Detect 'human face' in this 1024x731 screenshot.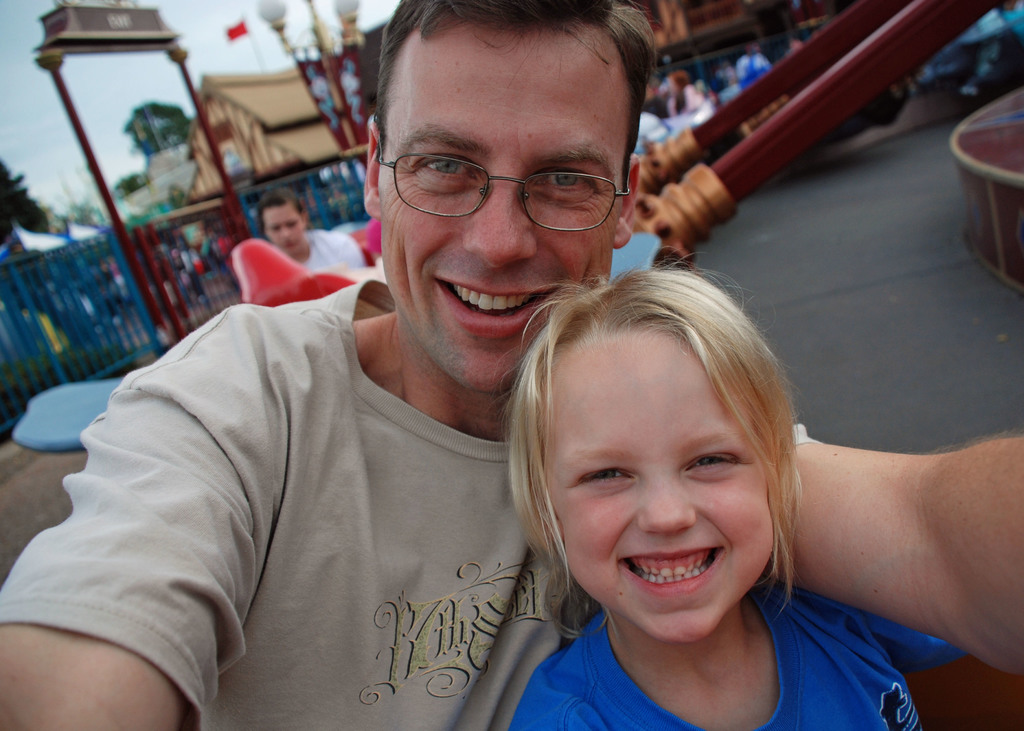
Detection: left=381, top=26, right=631, bottom=393.
